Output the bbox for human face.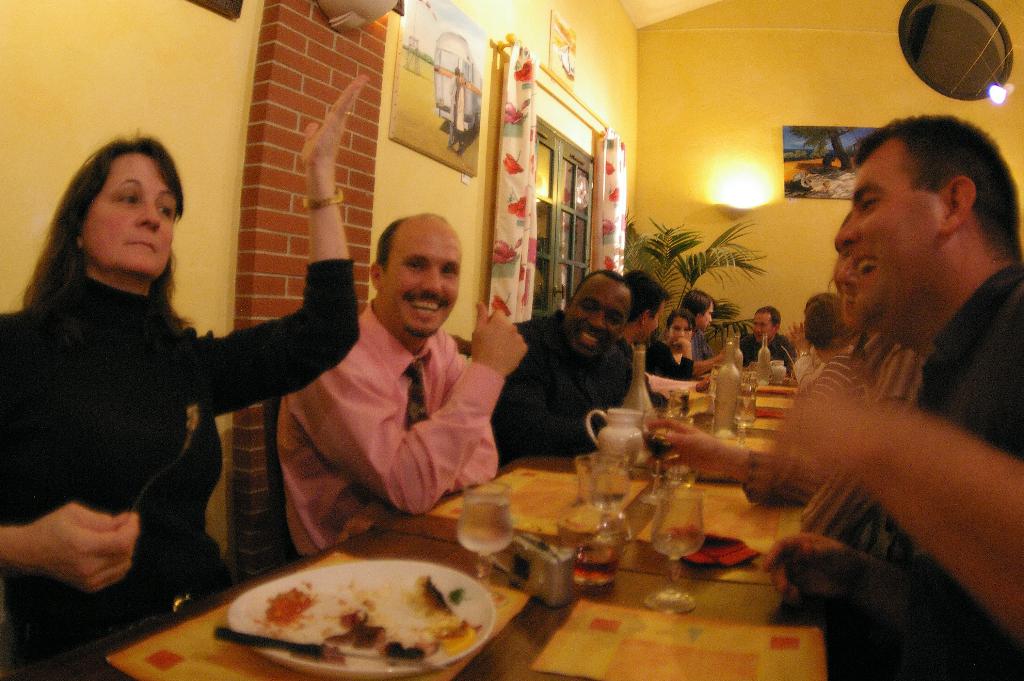
left=667, top=313, right=693, bottom=349.
